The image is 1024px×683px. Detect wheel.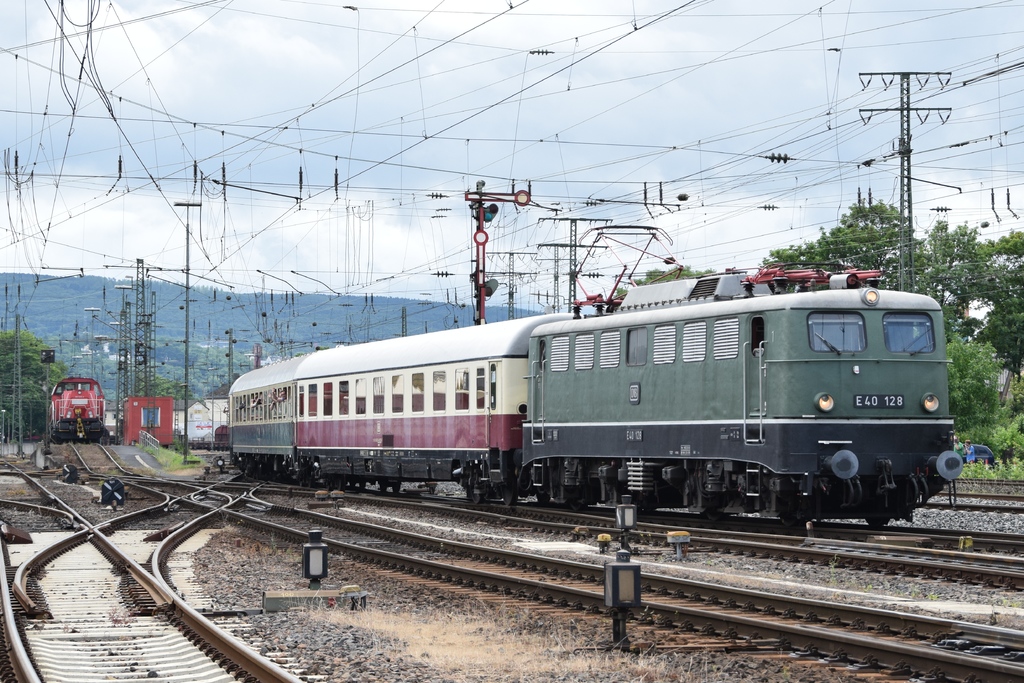
Detection: l=559, t=473, r=579, b=511.
